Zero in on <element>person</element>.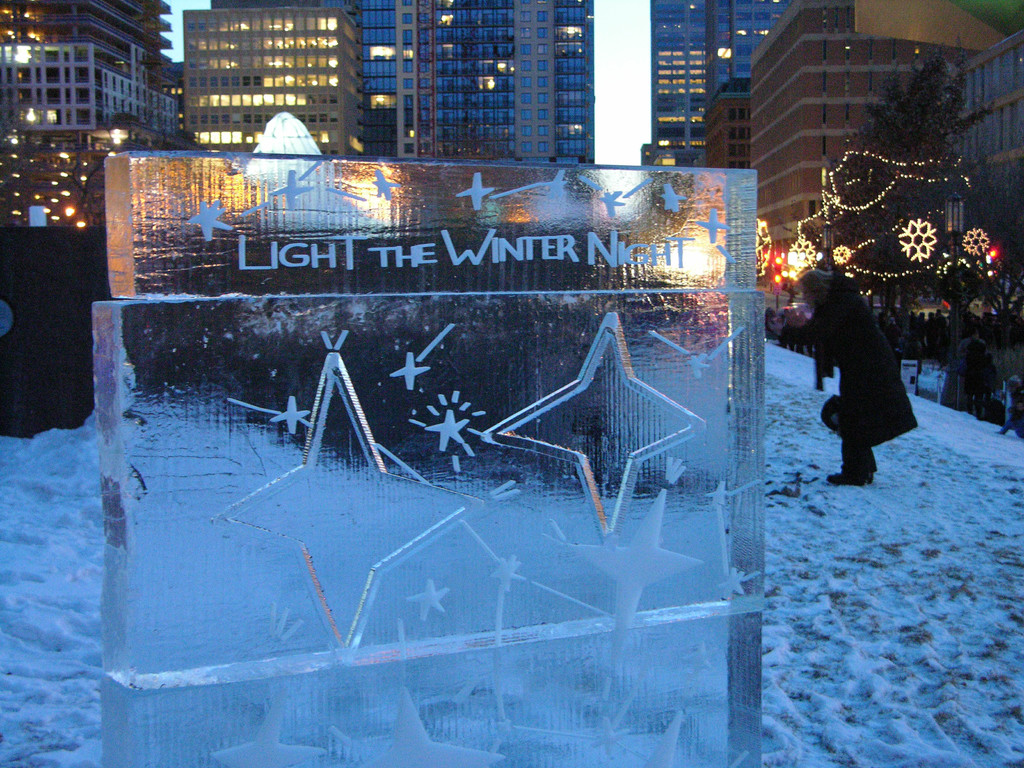
Zeroed in: 794 265 928 491.
